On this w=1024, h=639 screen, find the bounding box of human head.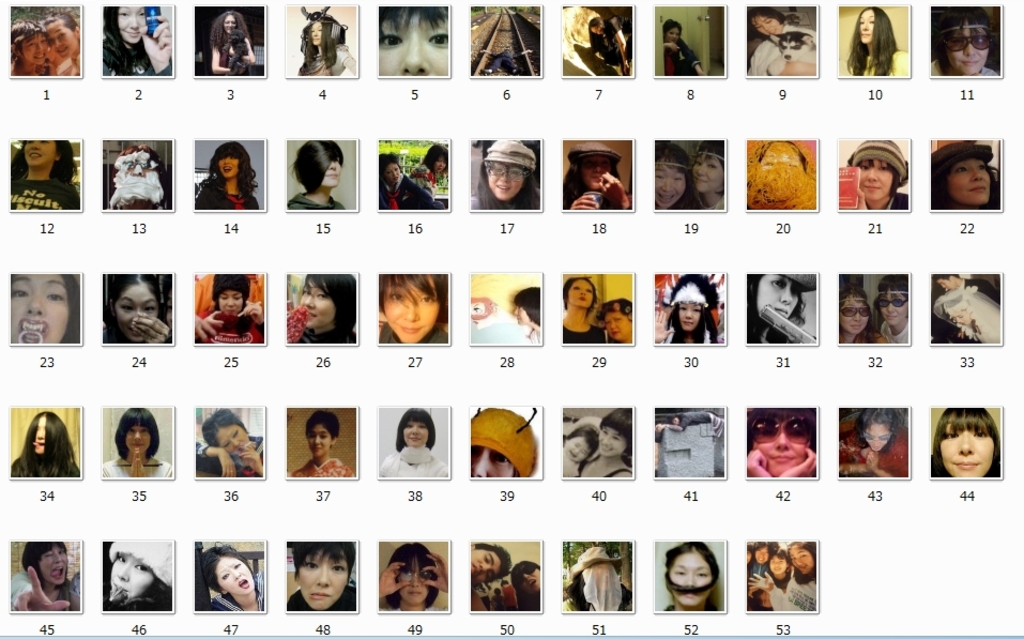
Bounding box: detection(287, 136, 347, 193).
